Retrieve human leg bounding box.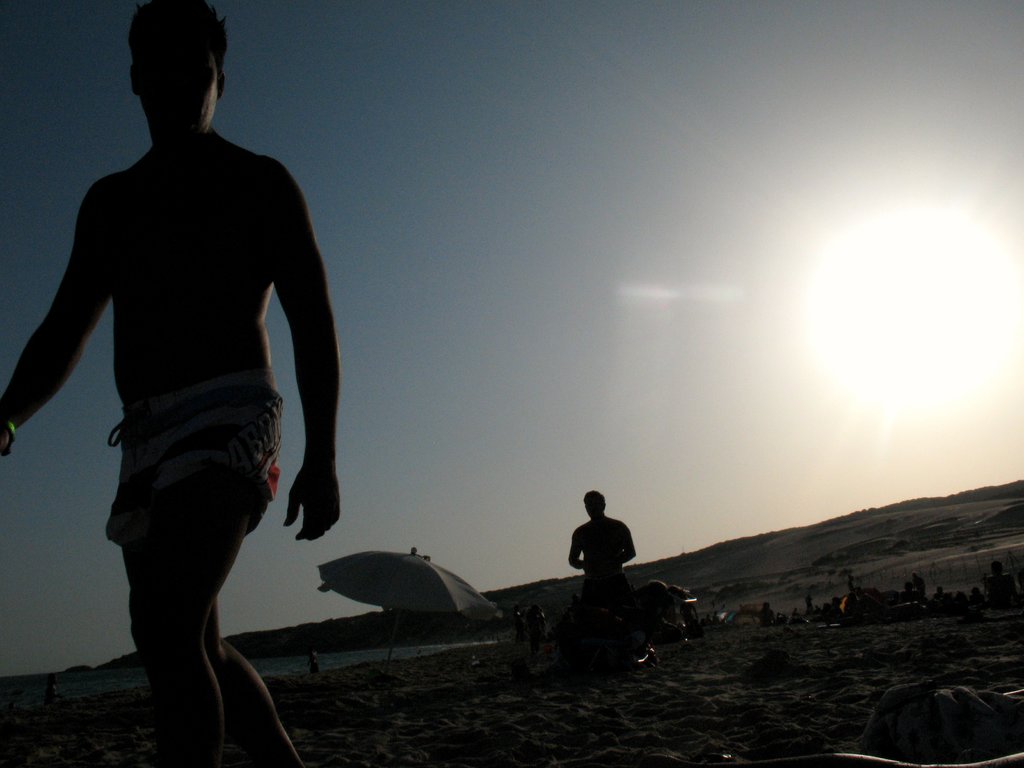
Bounding box: [103,367,298,764].
